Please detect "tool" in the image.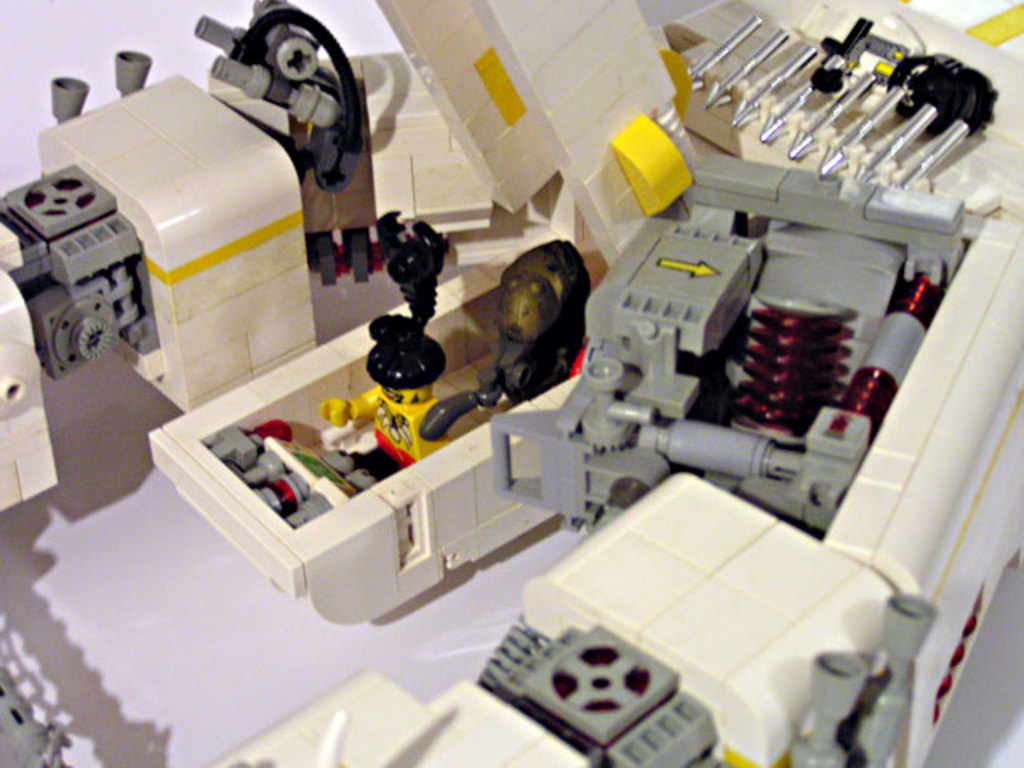
select_region(208, 419, 336, 528).
